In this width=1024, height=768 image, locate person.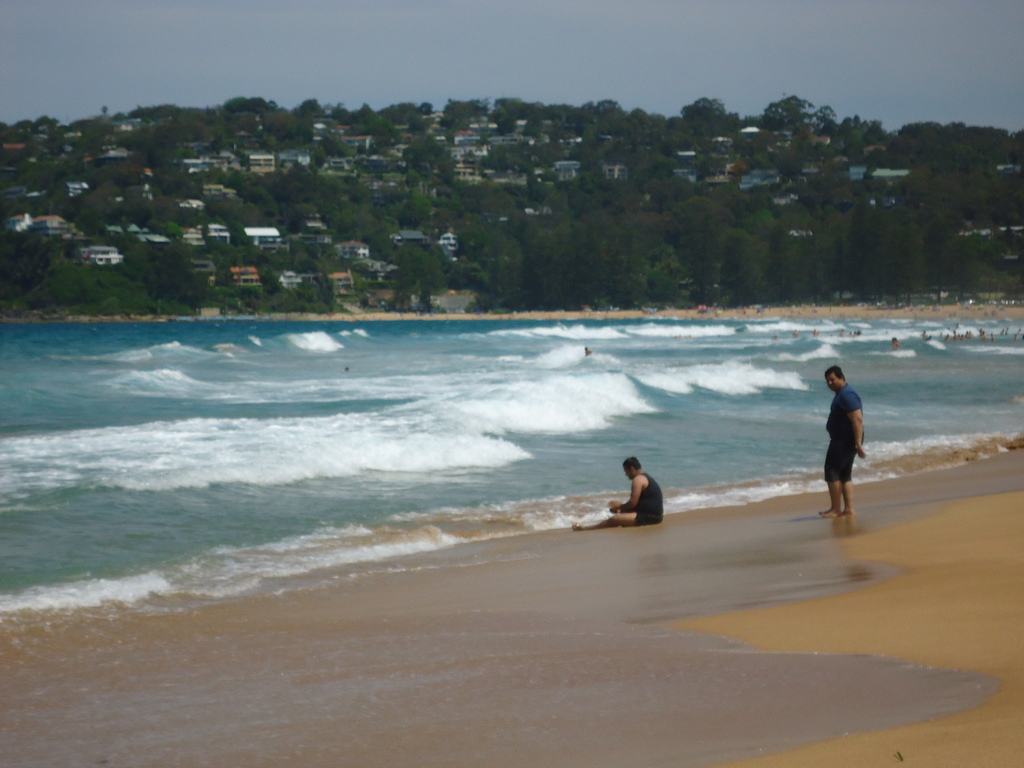
Bounding box: (585, 342, 594, 355).
